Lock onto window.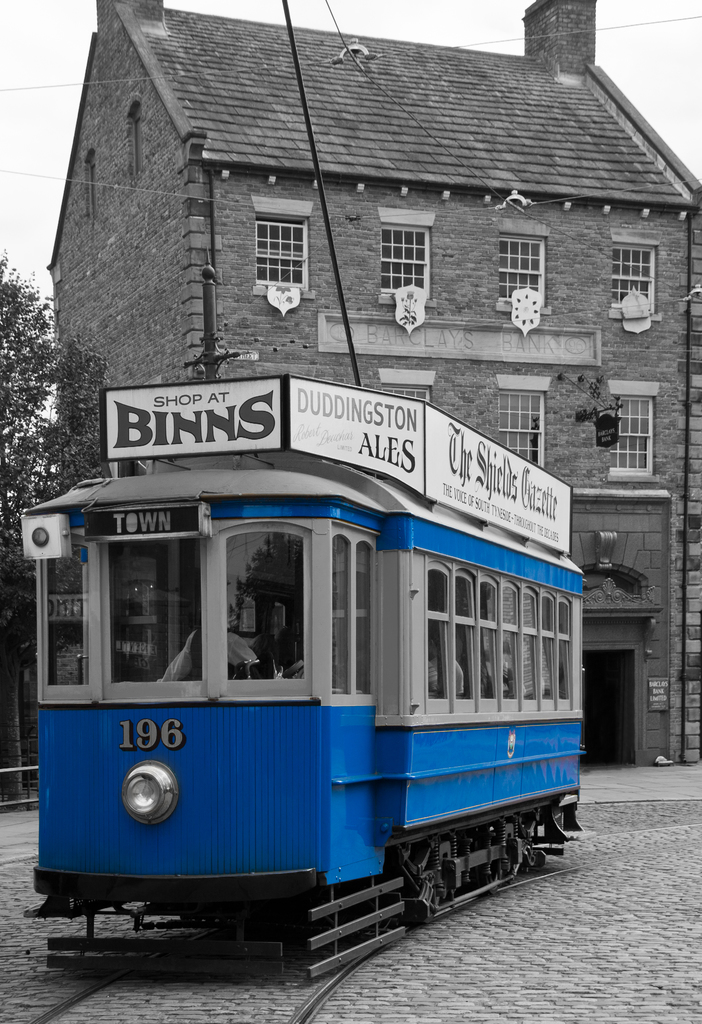
Locked: left=607, top=245, right=653, bottom=321.
